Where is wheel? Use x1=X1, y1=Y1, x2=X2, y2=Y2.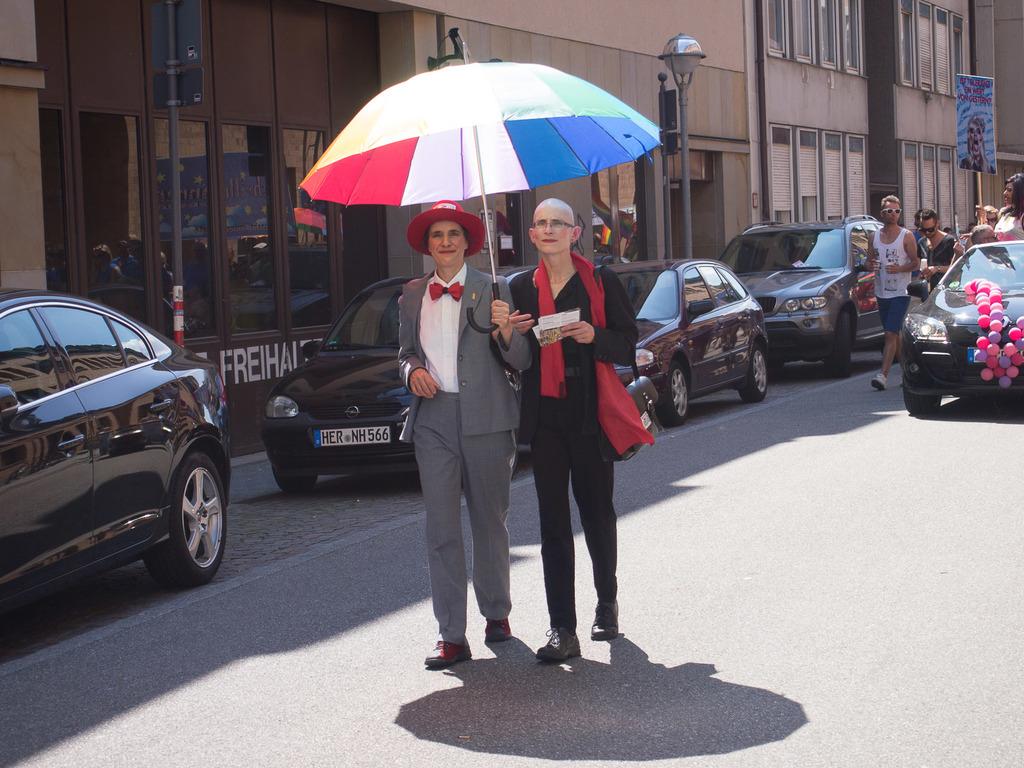
x1=824, y1=310, x2=851, y2=378.
